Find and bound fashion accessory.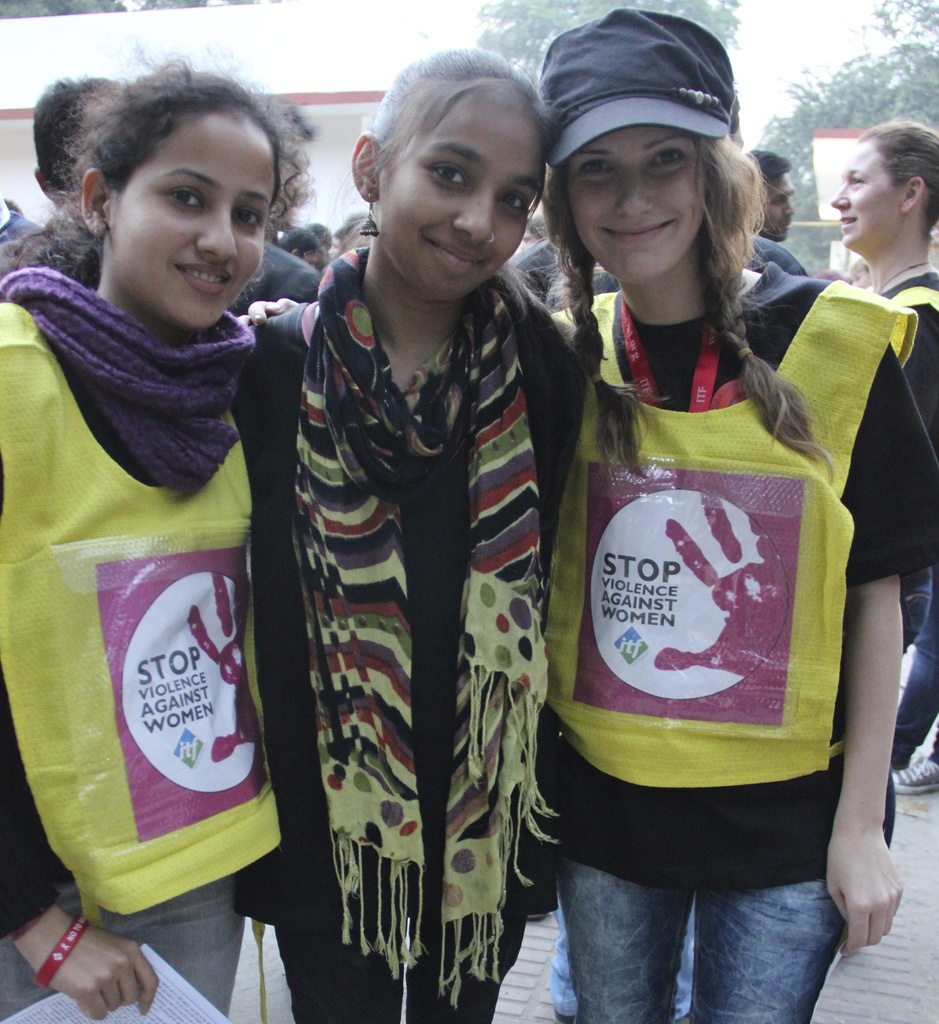
Bound: (534,4,737,169).
